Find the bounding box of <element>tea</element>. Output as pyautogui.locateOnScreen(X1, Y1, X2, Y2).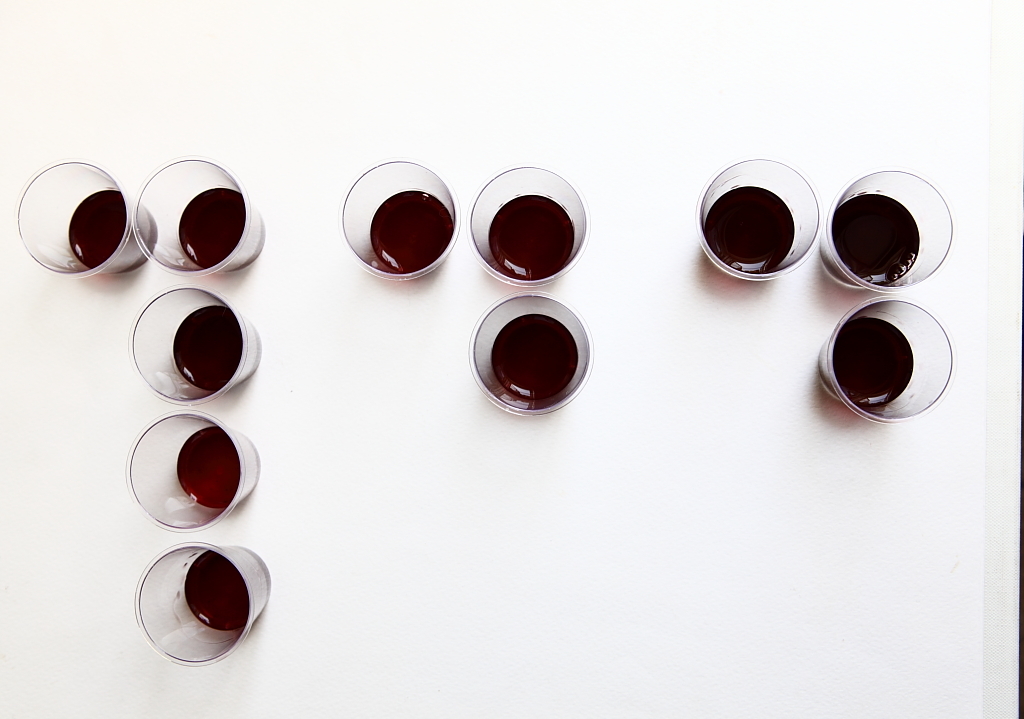
pyautogui.locateOnScreen(370, 197, 456, 284).
